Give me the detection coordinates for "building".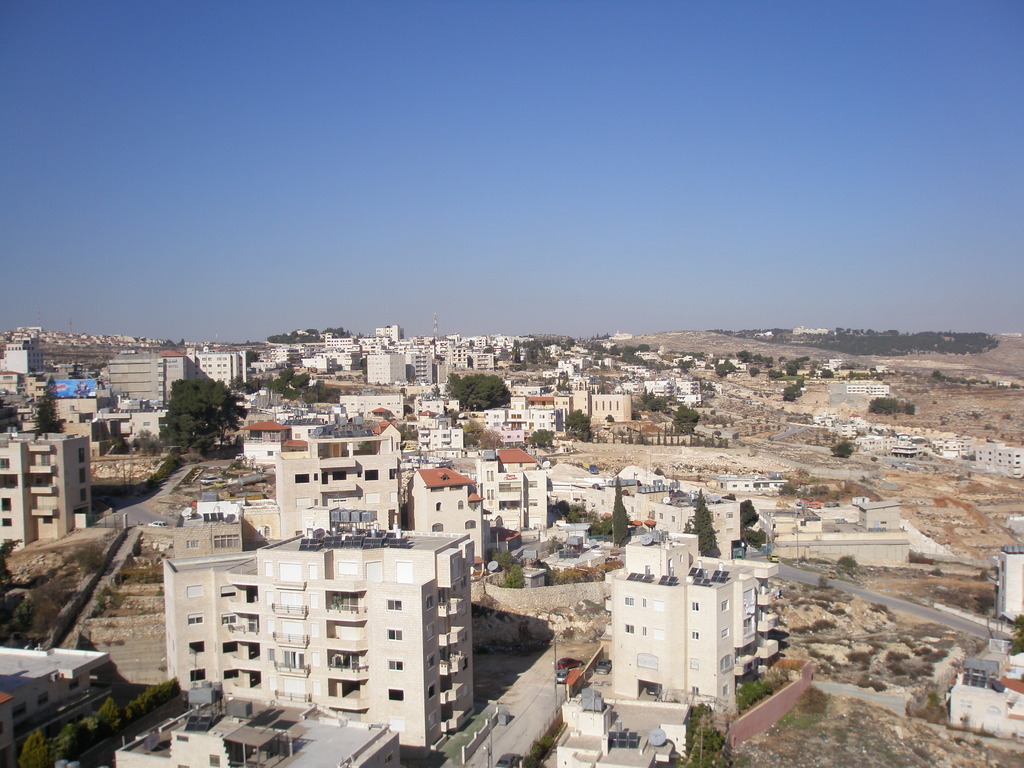
x1=6 y1=348 x2=42 y2=375.
